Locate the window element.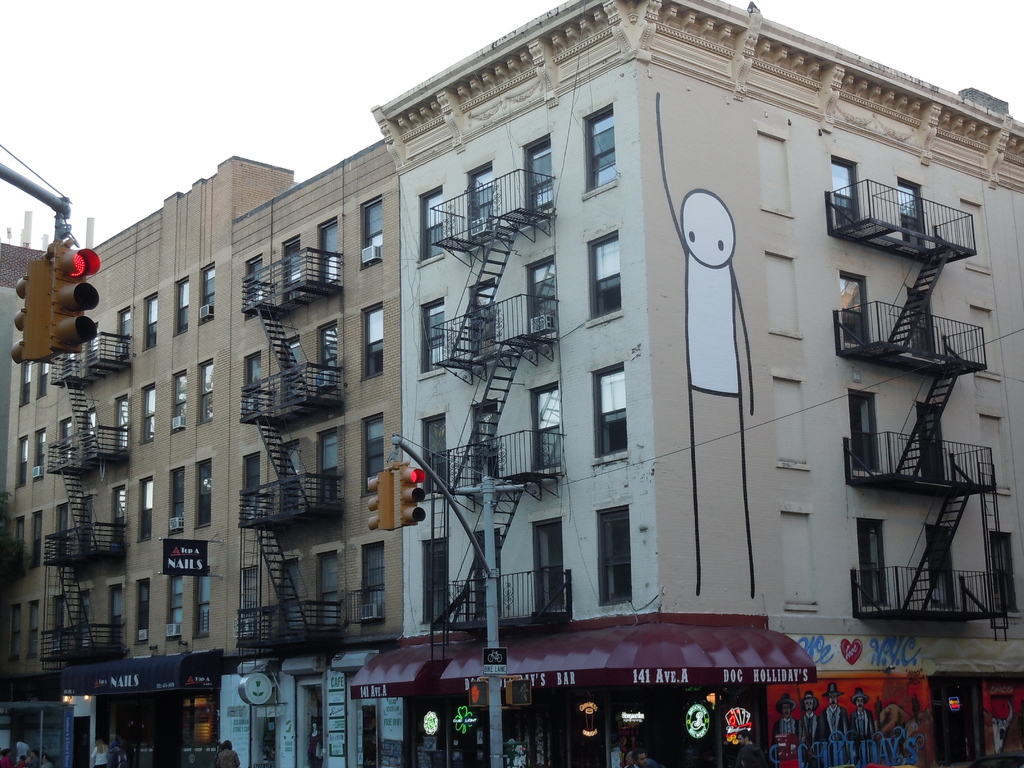
Element bbox: box(55, 412, 74, 466).
